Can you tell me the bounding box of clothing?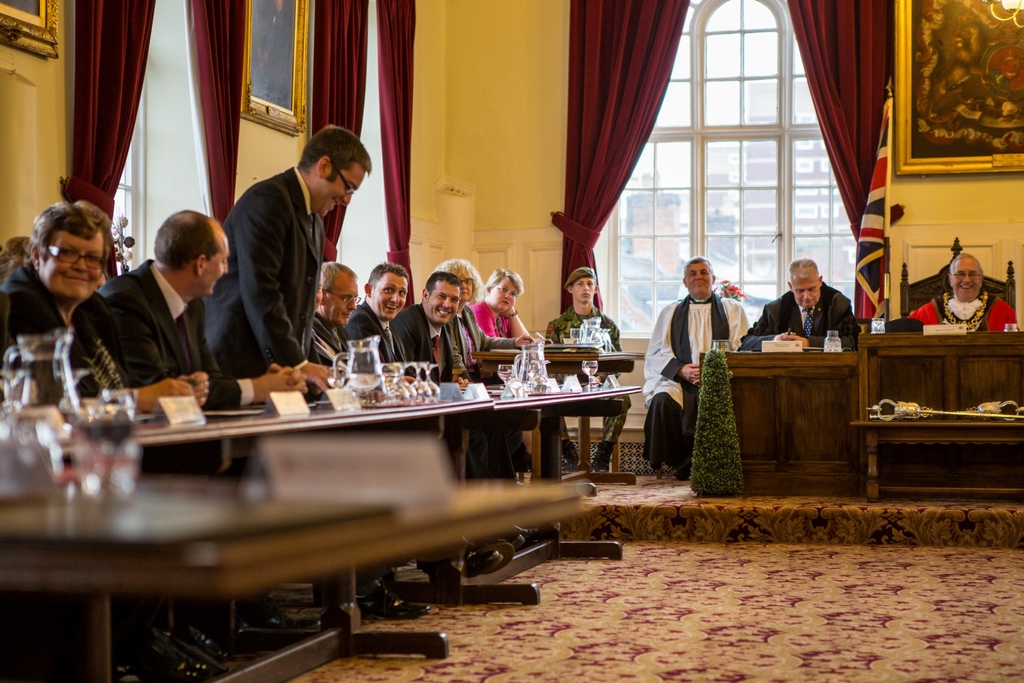
204,162,329,382.
